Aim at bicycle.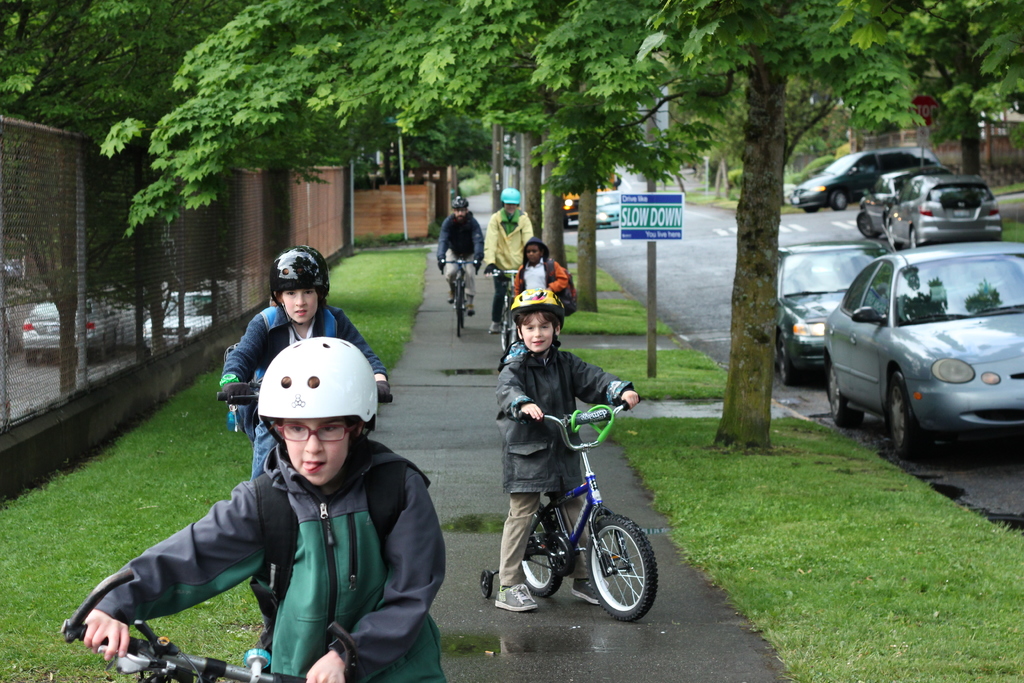
Aimed at [440,259,474,339].
